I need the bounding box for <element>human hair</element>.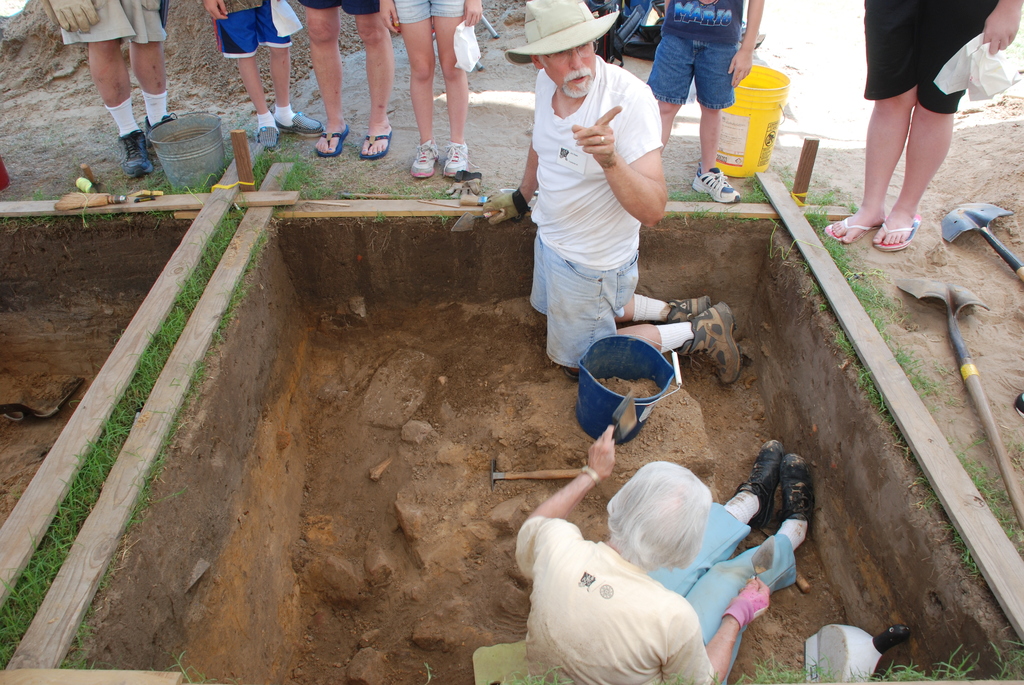
Here it is: (x1=536, y1=52, x2=545, y2=70).
